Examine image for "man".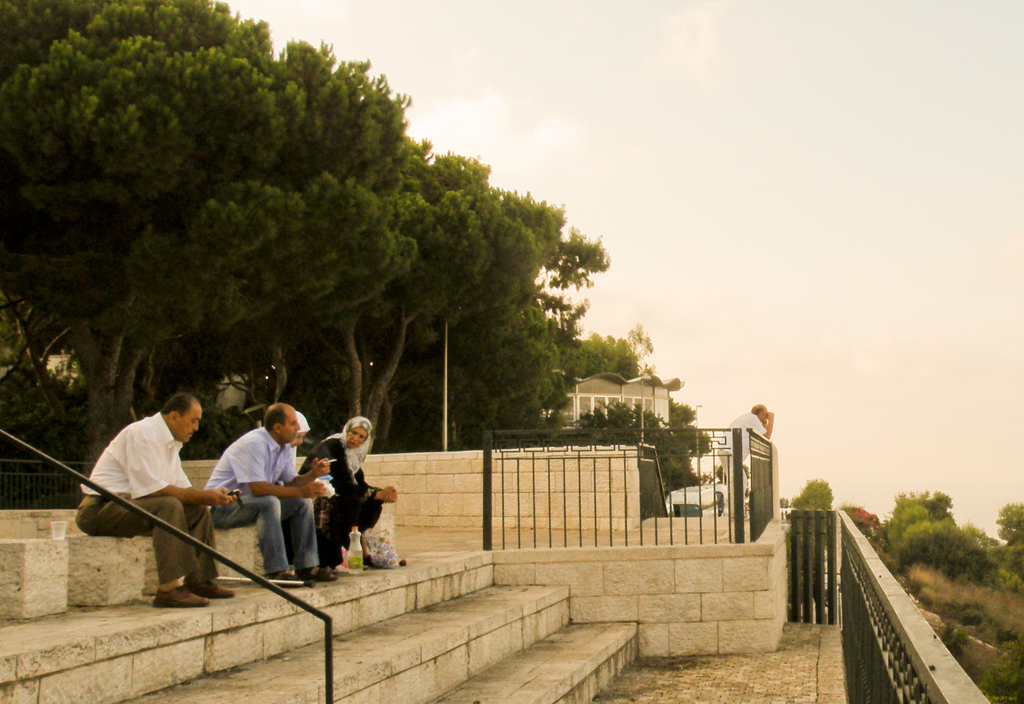
Examination result: (74,388,237,609).
